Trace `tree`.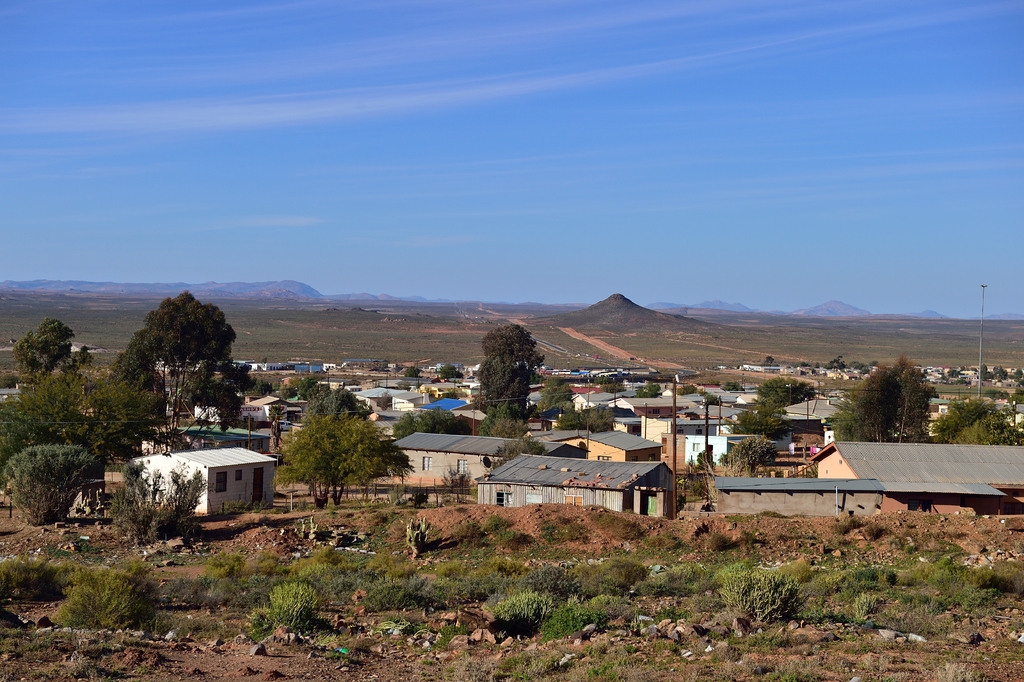
Traced to left=593, top=375, right=614, bottom=386.
